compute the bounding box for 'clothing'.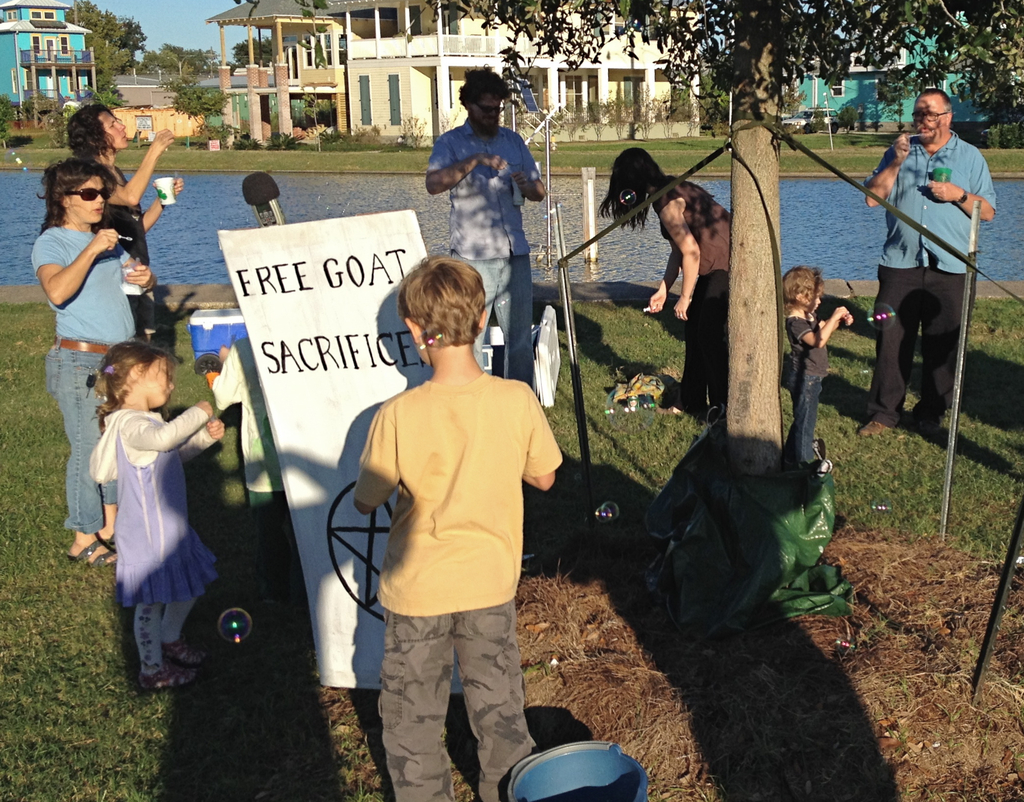
region(349, 367, 564, 801).
